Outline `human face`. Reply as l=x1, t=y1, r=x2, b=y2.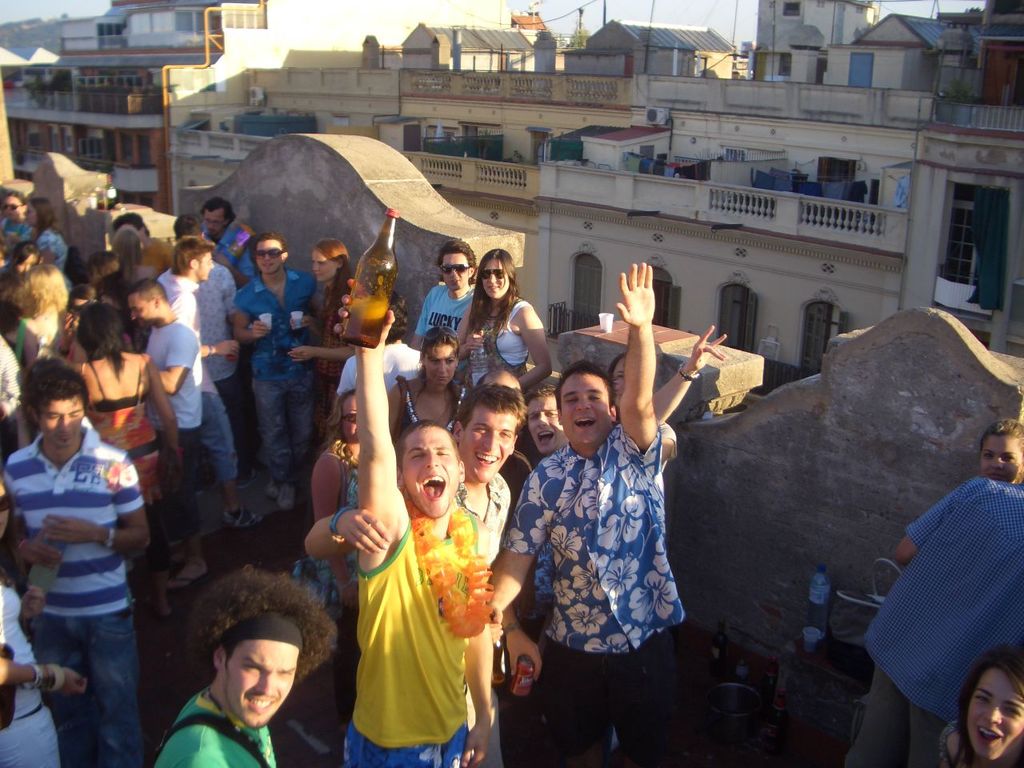
l=0, t=194, r=19, b=226.
